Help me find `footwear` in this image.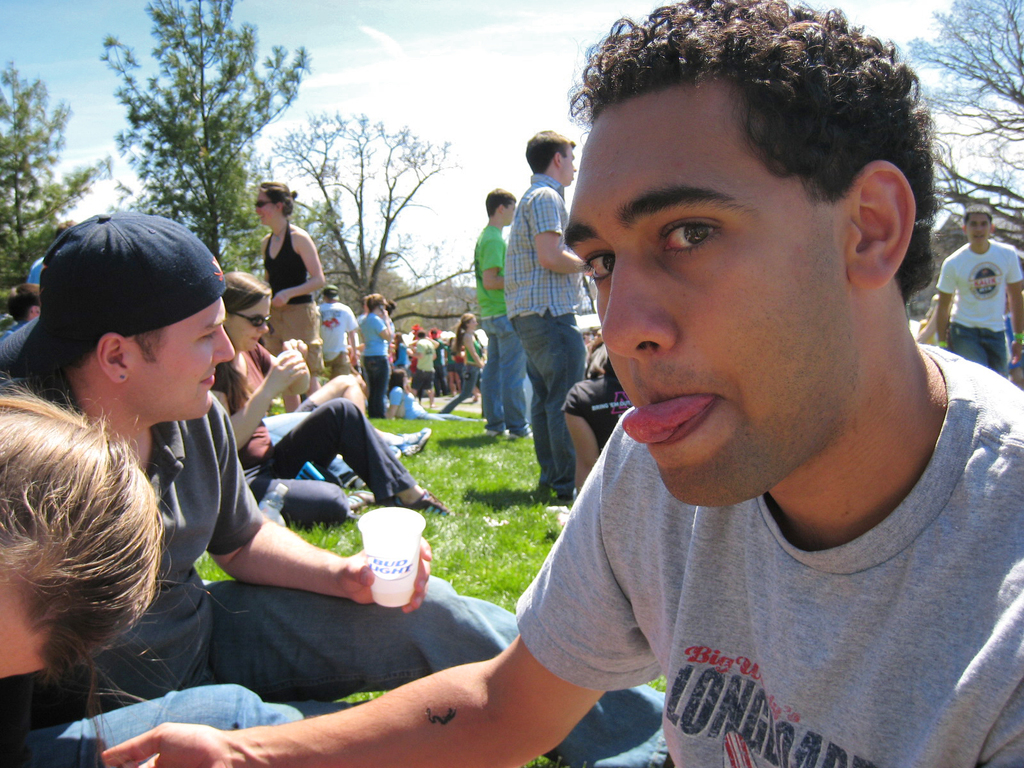
Found it: {"left": 342, "top": 492, "right": 372, "bottom": 519}.
